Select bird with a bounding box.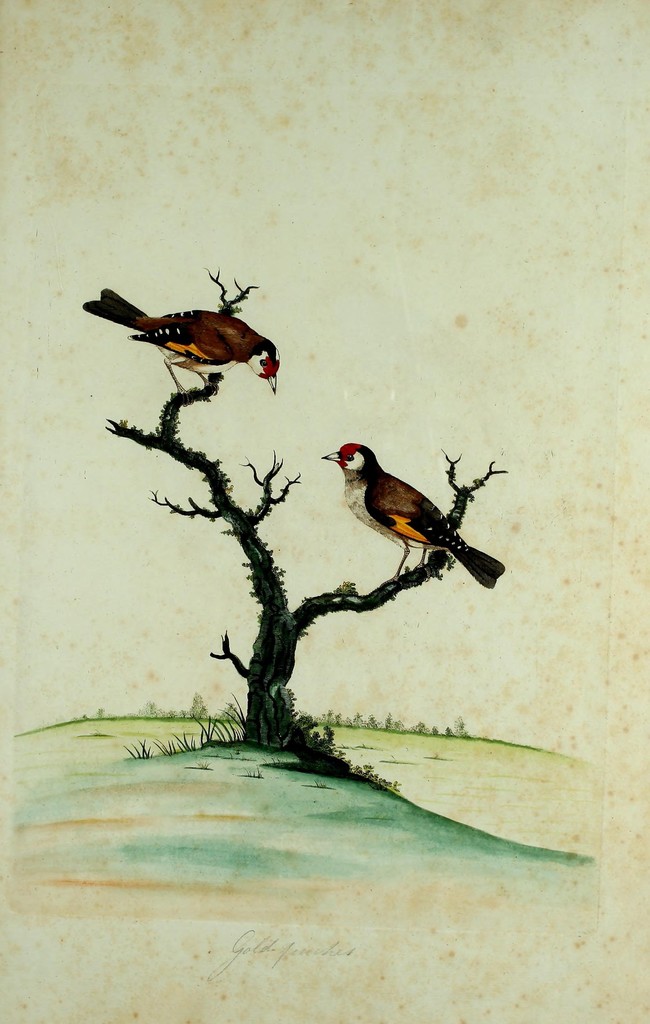
select_region(79, 287, 280, 394).
